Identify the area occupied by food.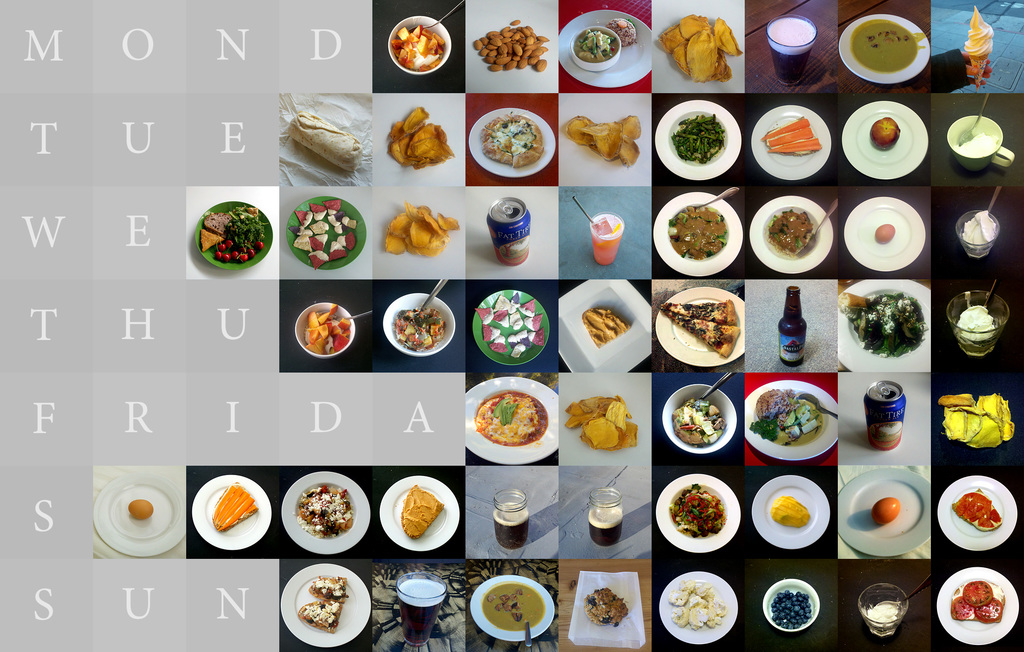
Area: (761,111,821,156).
